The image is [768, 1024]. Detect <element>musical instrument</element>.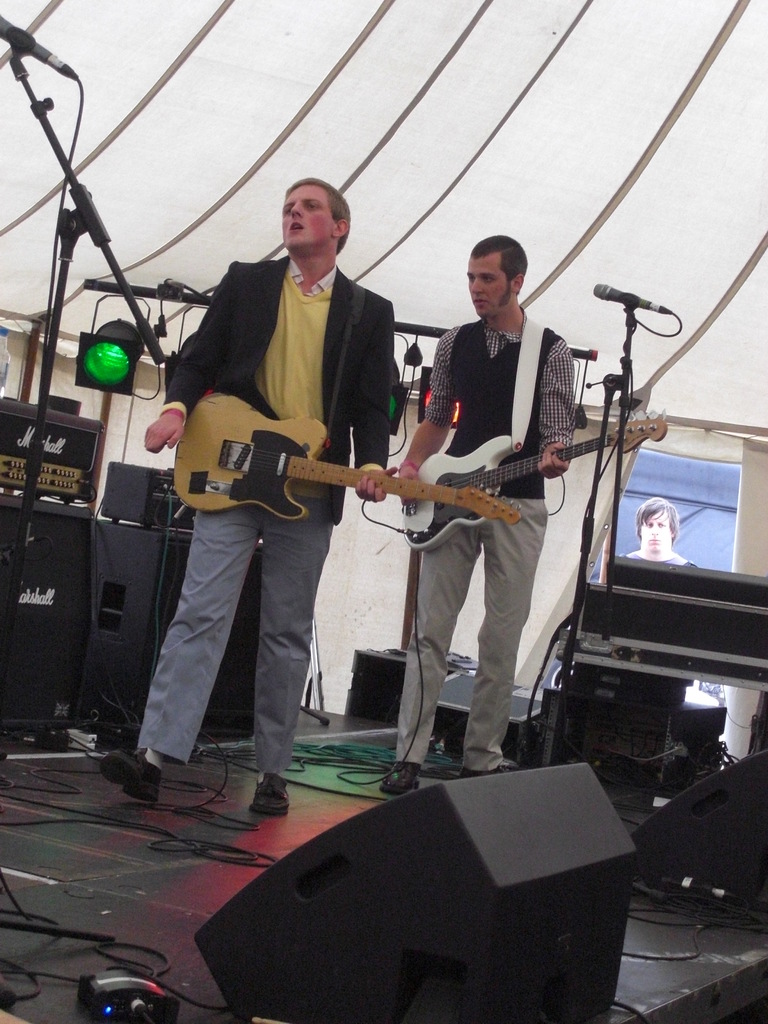
Detection: bbox=[173, 386, 532, 531].
